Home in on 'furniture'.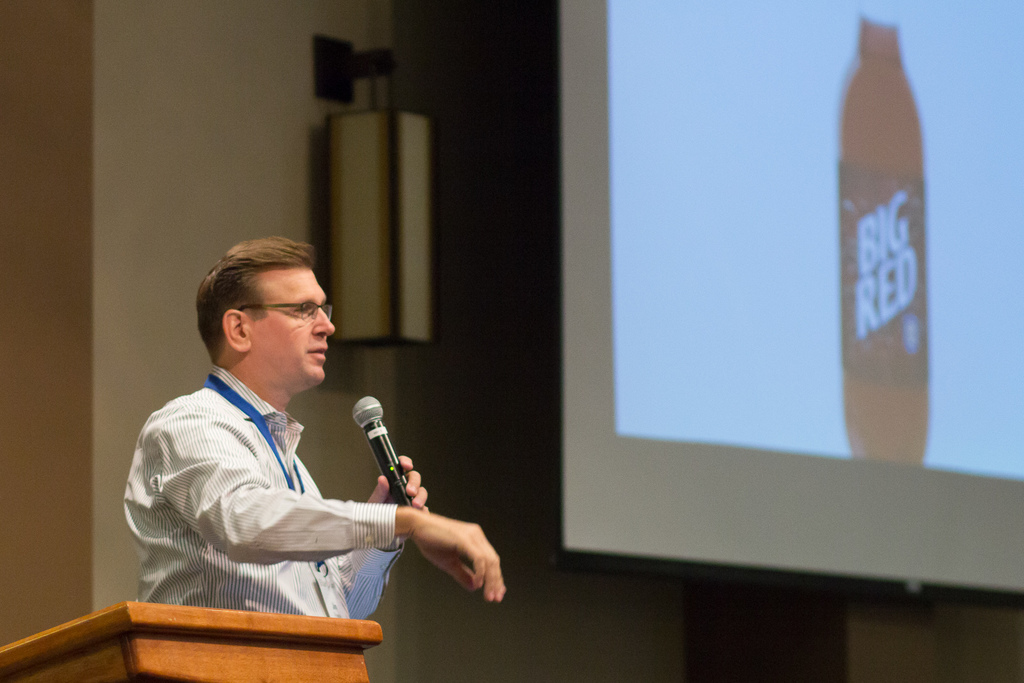
Homed in at box=[0, 599, 382, 682].
